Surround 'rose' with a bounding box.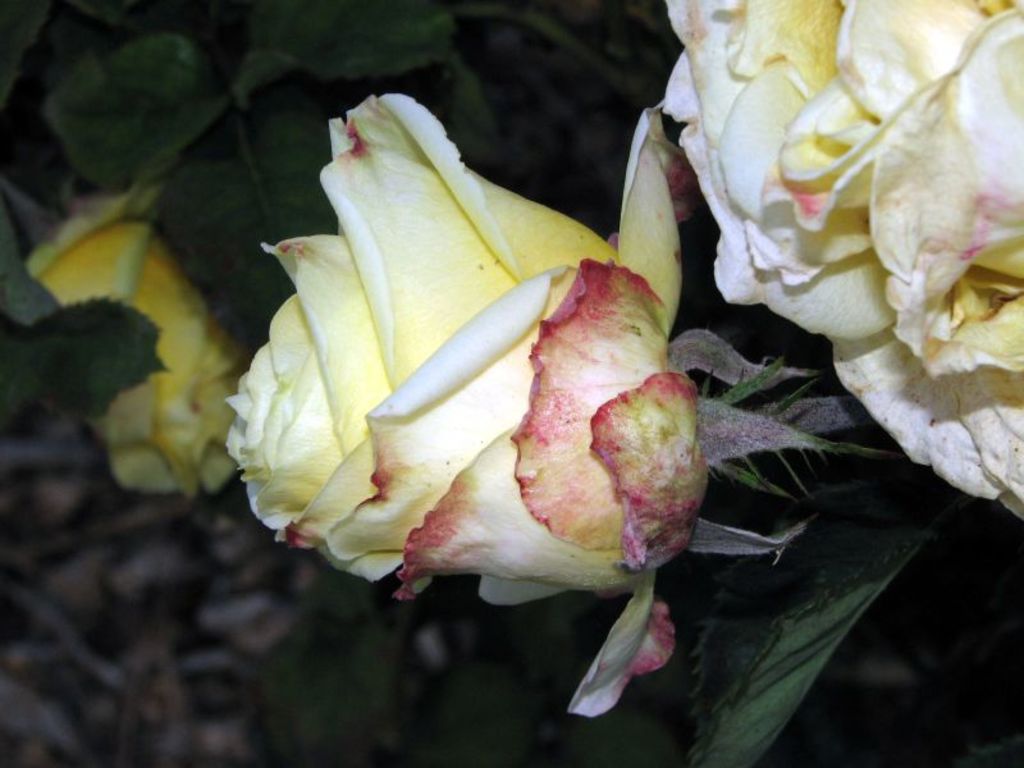
locate(22, 195, 243, 504).
